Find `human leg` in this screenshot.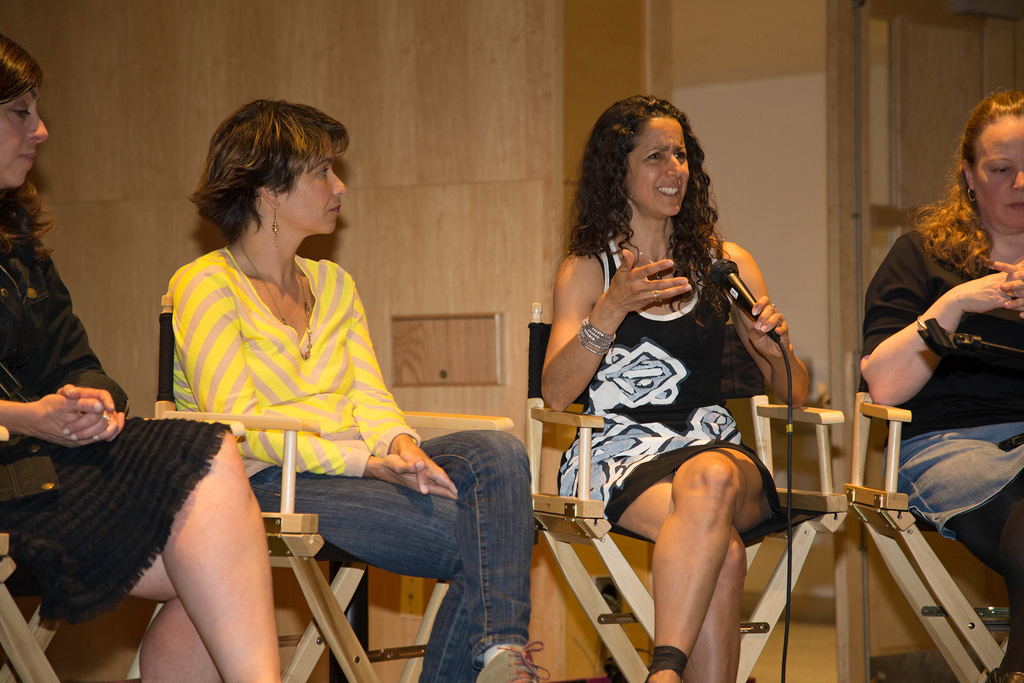
The bounding box for `human leg` is {"x1": 615, "y1": 478, "x2": 744, "y2": 682}.
